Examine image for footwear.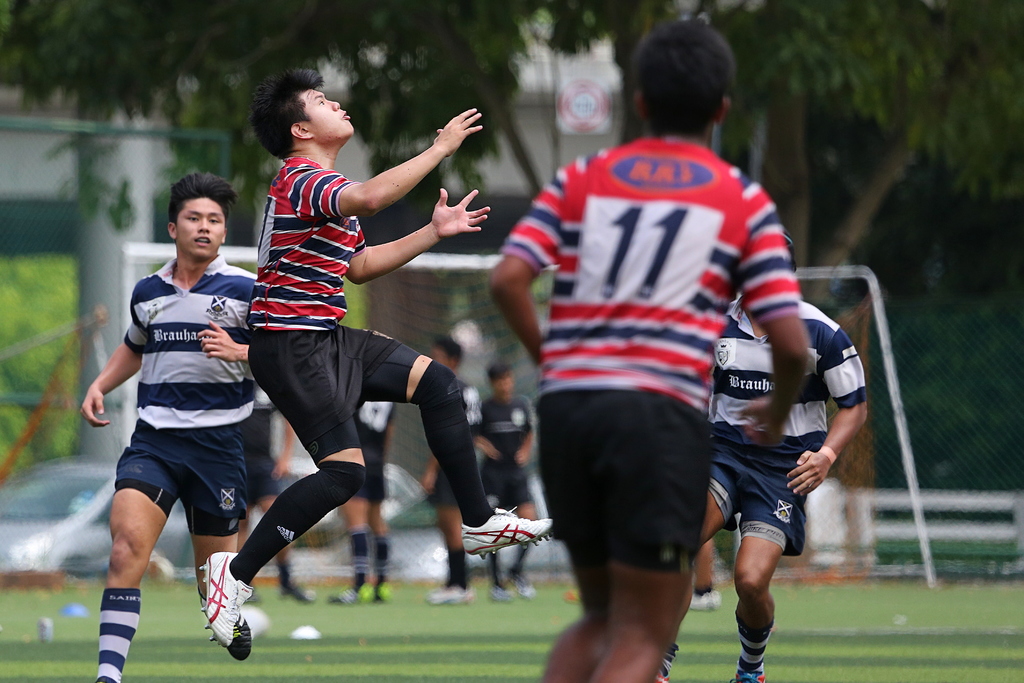
Examination result: [333, 587, 365, 604].
